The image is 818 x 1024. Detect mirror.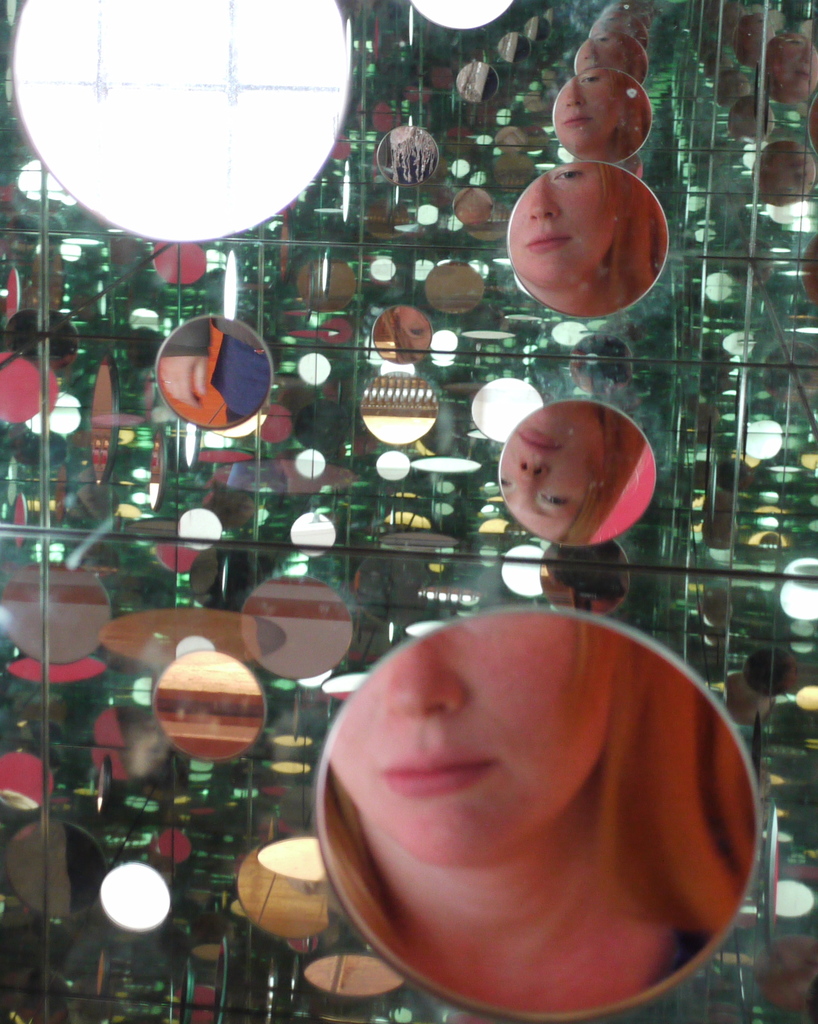
Detection: 0,268,22,319.
